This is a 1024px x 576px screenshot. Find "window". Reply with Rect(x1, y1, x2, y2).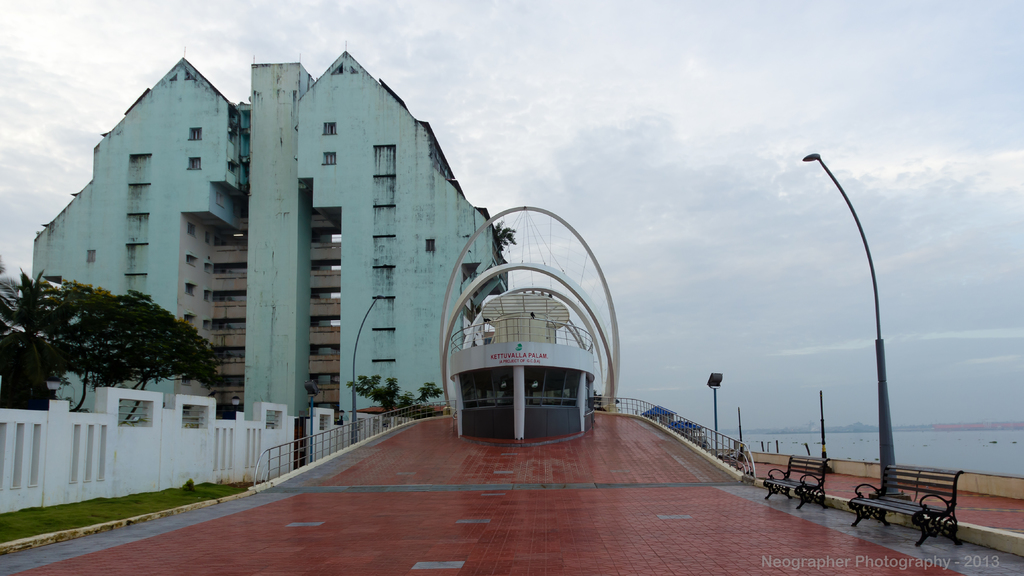
Rect(182, 317, 189, 330).
